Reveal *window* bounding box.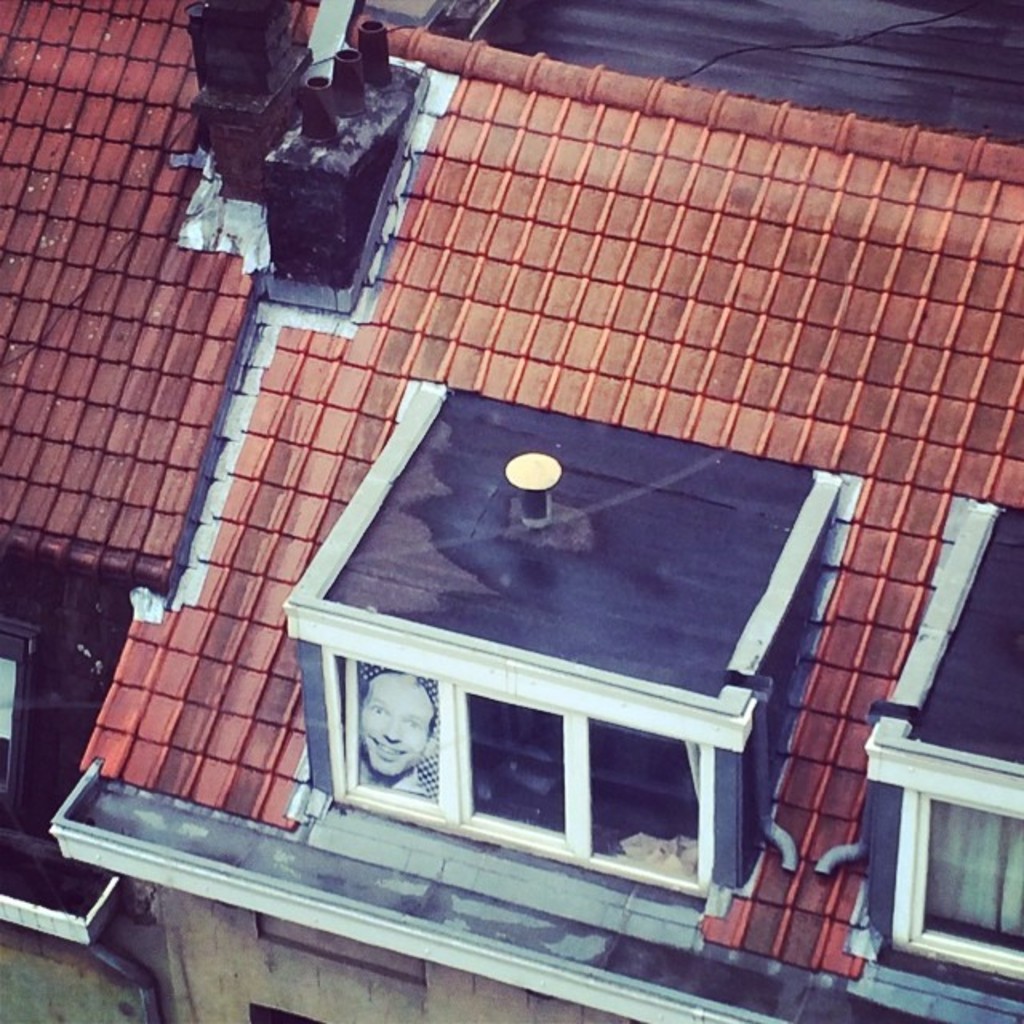
Revealed: crop(283, 594, 754, 917).
